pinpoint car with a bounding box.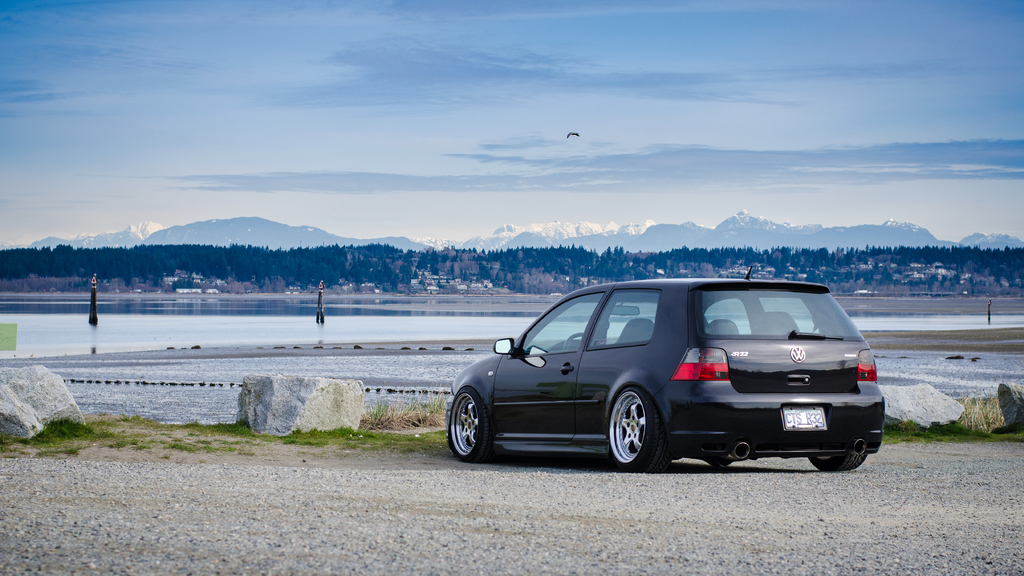
[left=442, top=275, right=884, bottom=476].
